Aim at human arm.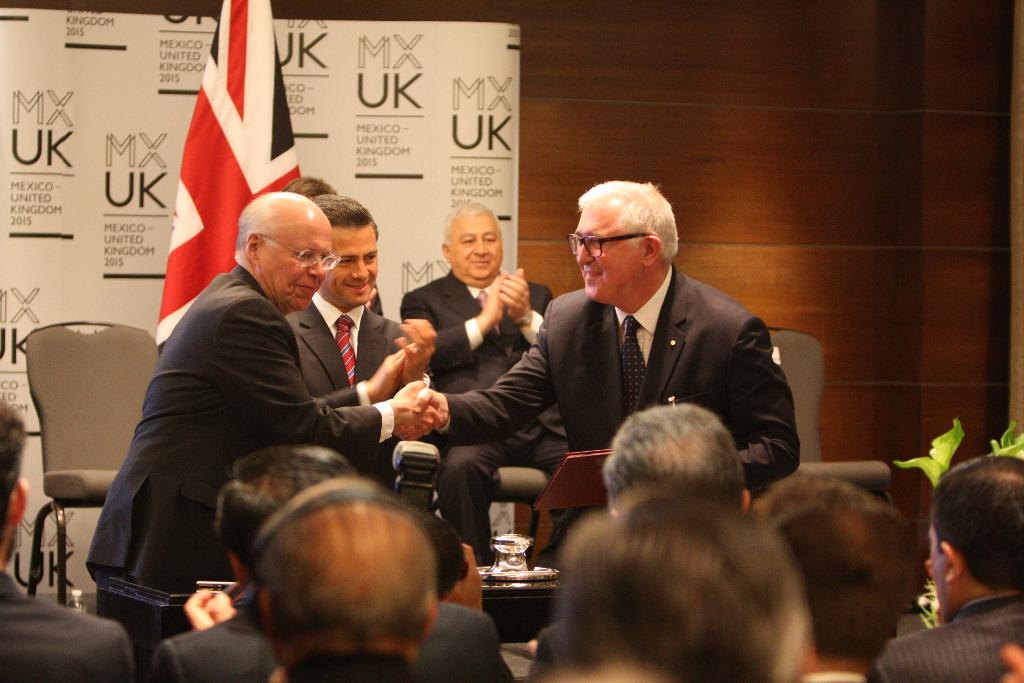
Aimed at bbox(188, 577, 245, 618).
